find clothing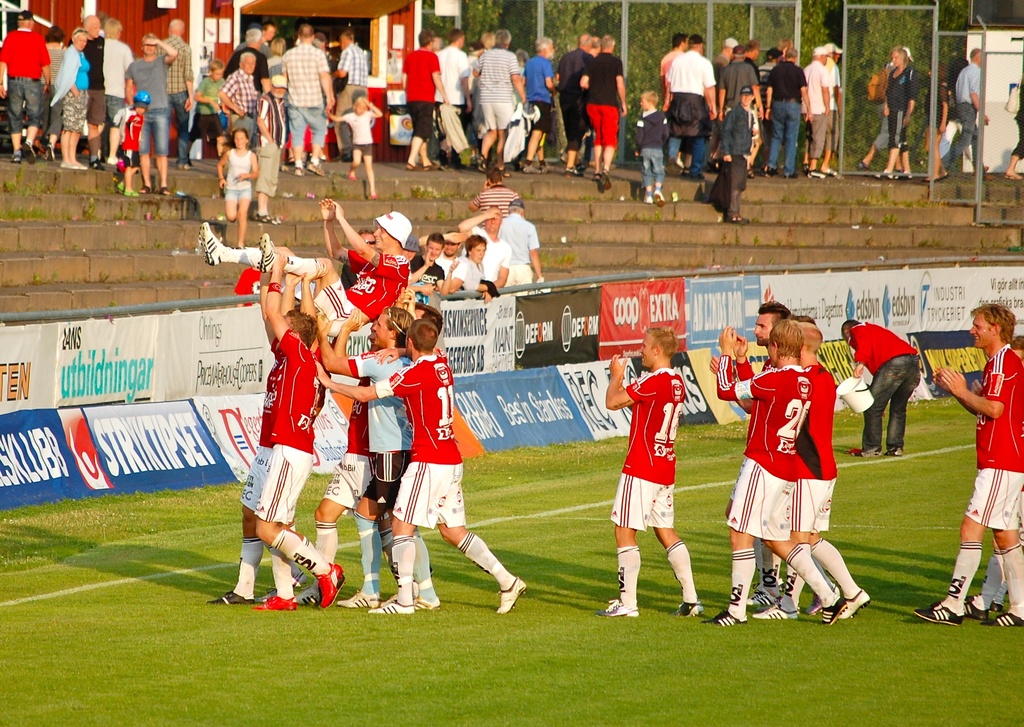
Rect(890, 63, 913, 150)
